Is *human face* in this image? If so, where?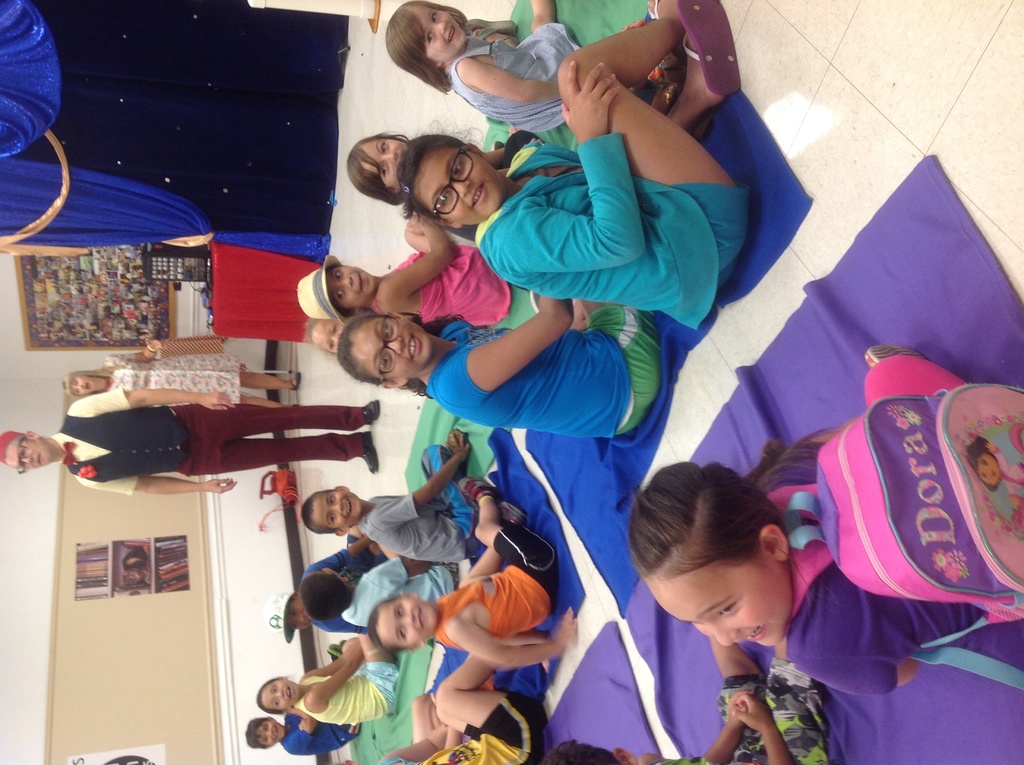
Yes, at [416, 157, 498, 220].
